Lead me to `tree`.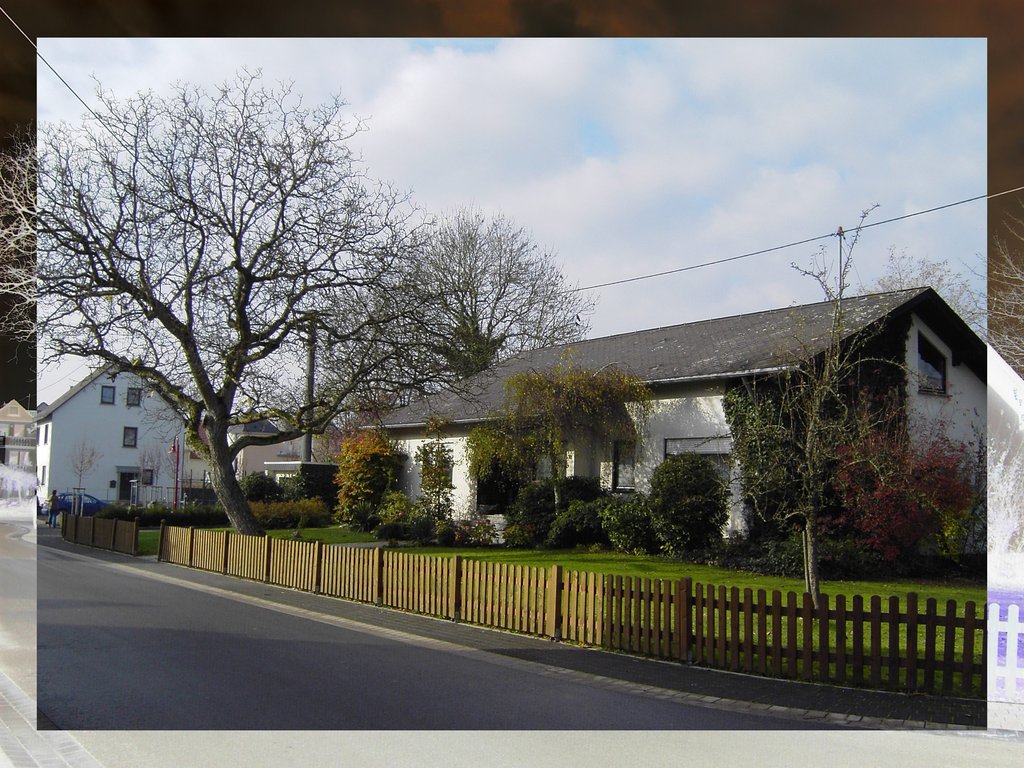
Lead to [719,211,981,565].
